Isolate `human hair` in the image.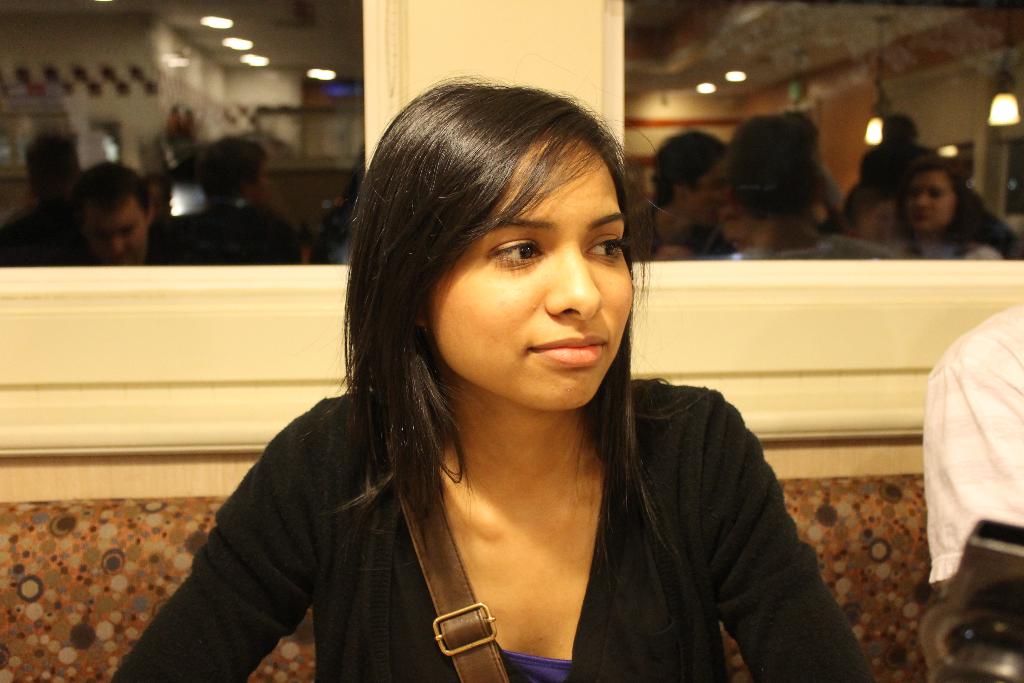
Isolated region: detection(22, 128, 78, 203).
